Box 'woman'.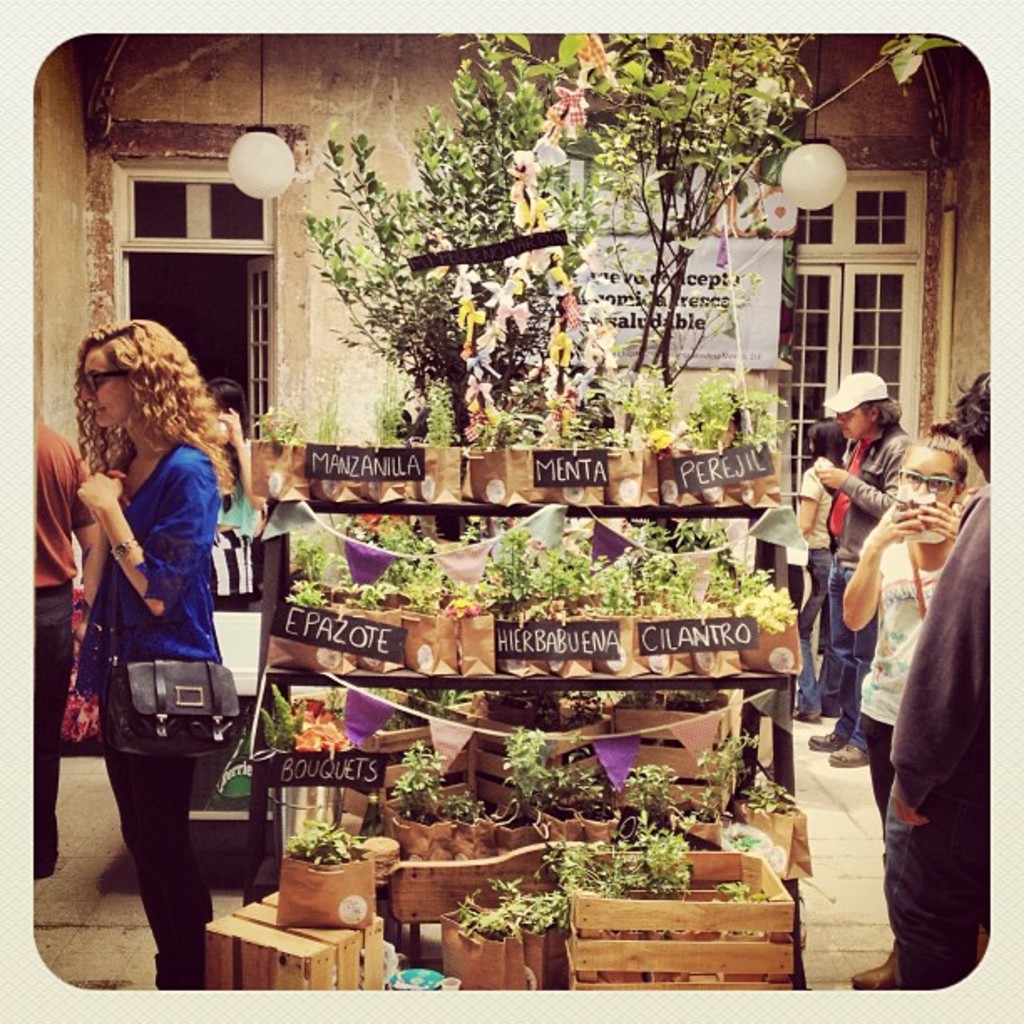
<bbox>52, 268, 254, 982</bbox>.
